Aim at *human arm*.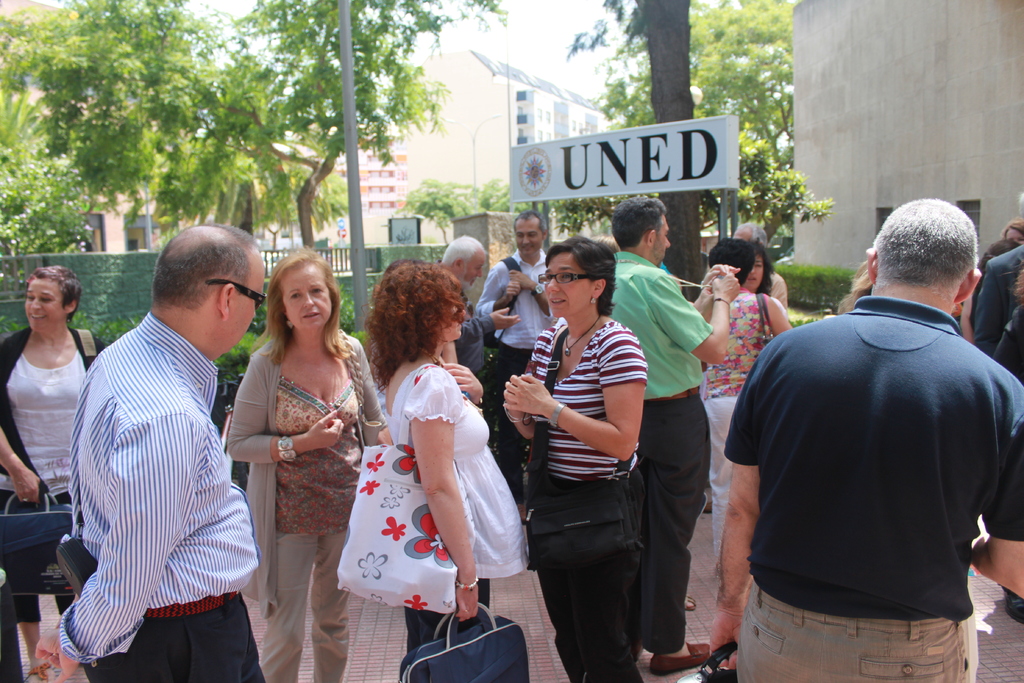
Aimed at locate(400, 360, 485, 624).
